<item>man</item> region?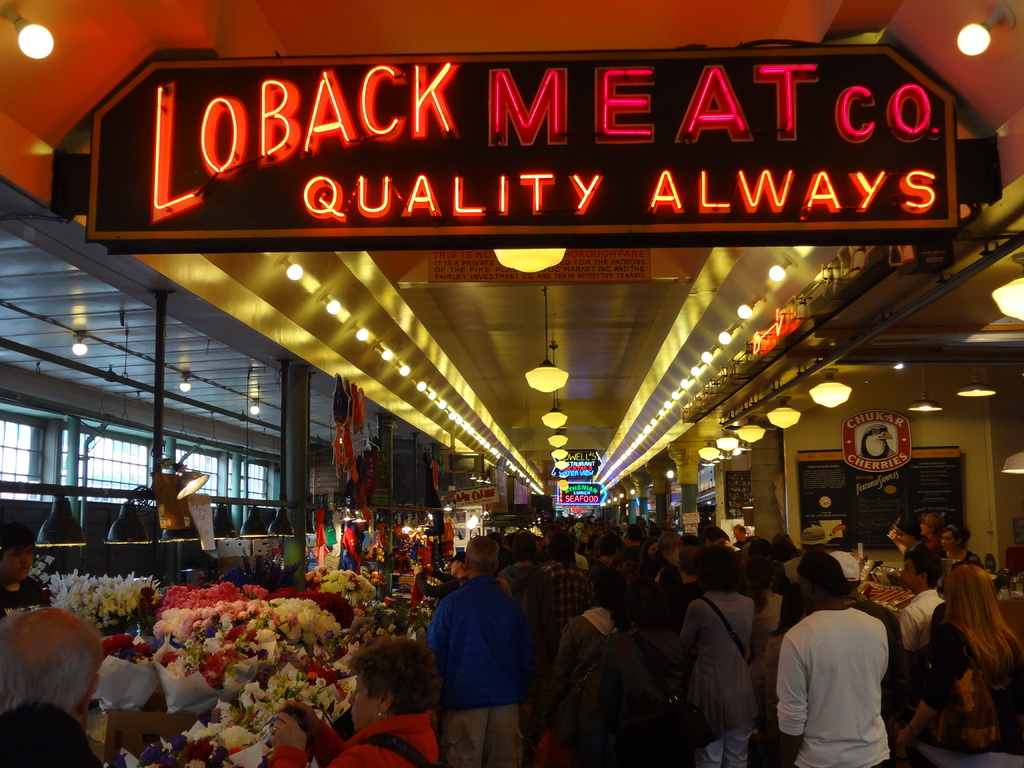
(0, 525, 53, 622)
